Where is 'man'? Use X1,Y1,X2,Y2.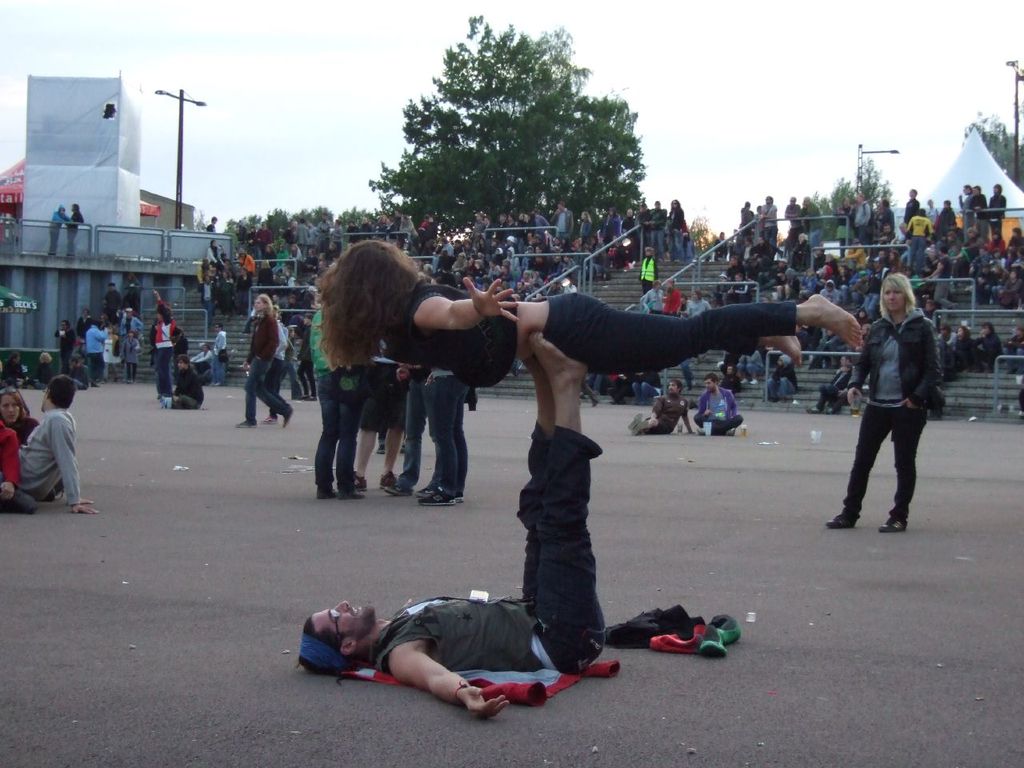
953,242,969,282.
